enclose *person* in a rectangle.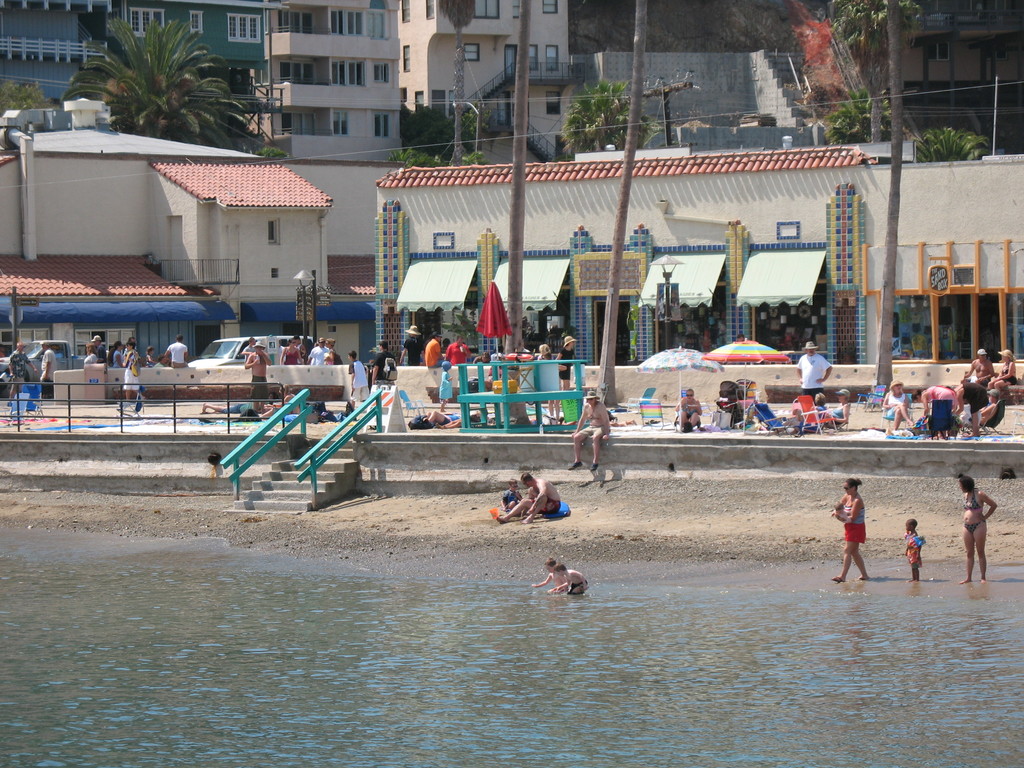
{"x1": 499, "y1": 479, "x2": 523, "y2": 508}.
